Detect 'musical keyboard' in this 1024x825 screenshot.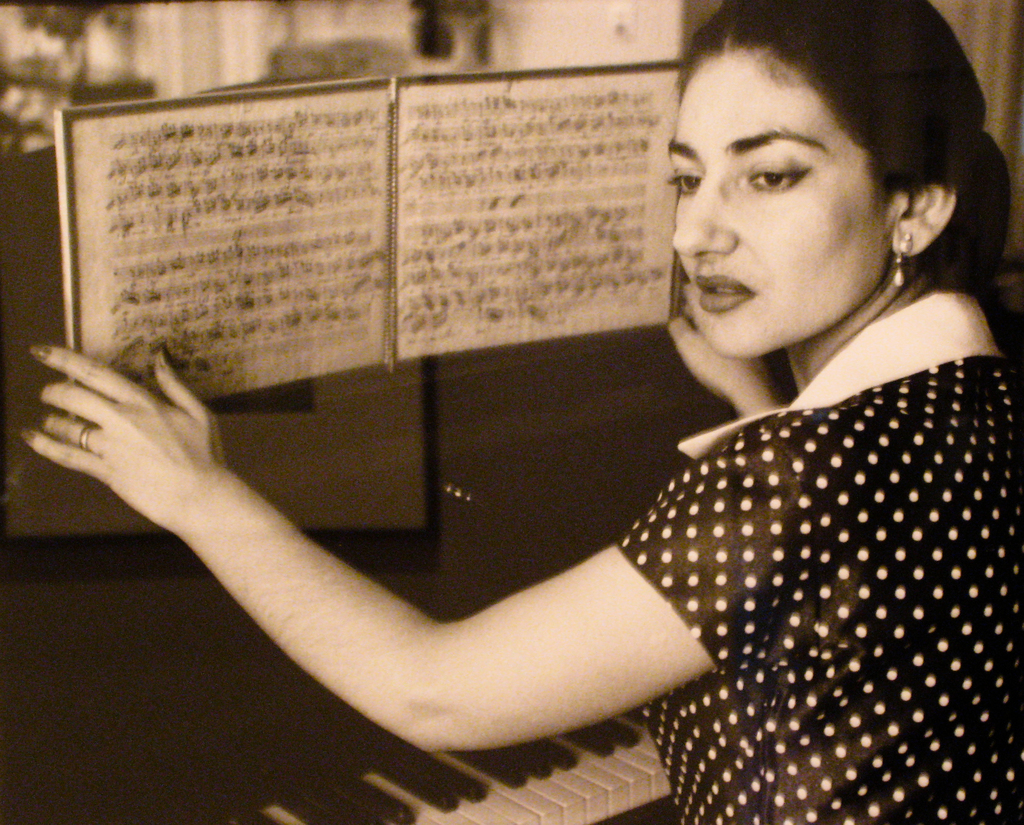
Detection: (198, 700, 685, 824).
